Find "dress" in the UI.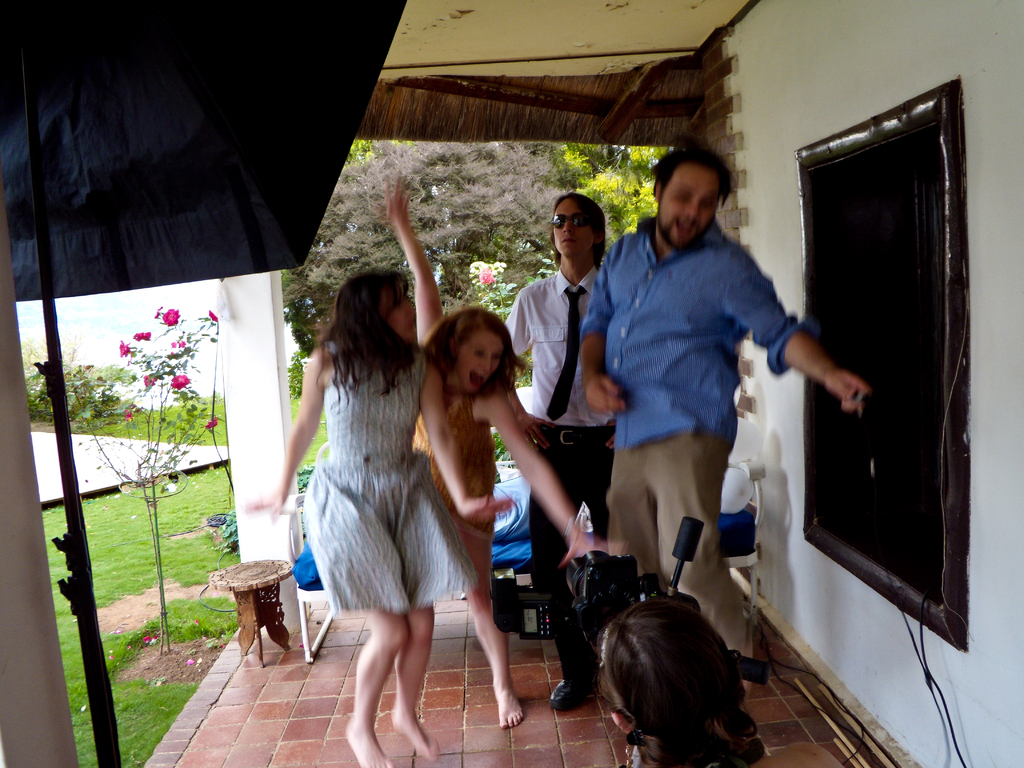
UI element at box(410, 388, 500, 584).
